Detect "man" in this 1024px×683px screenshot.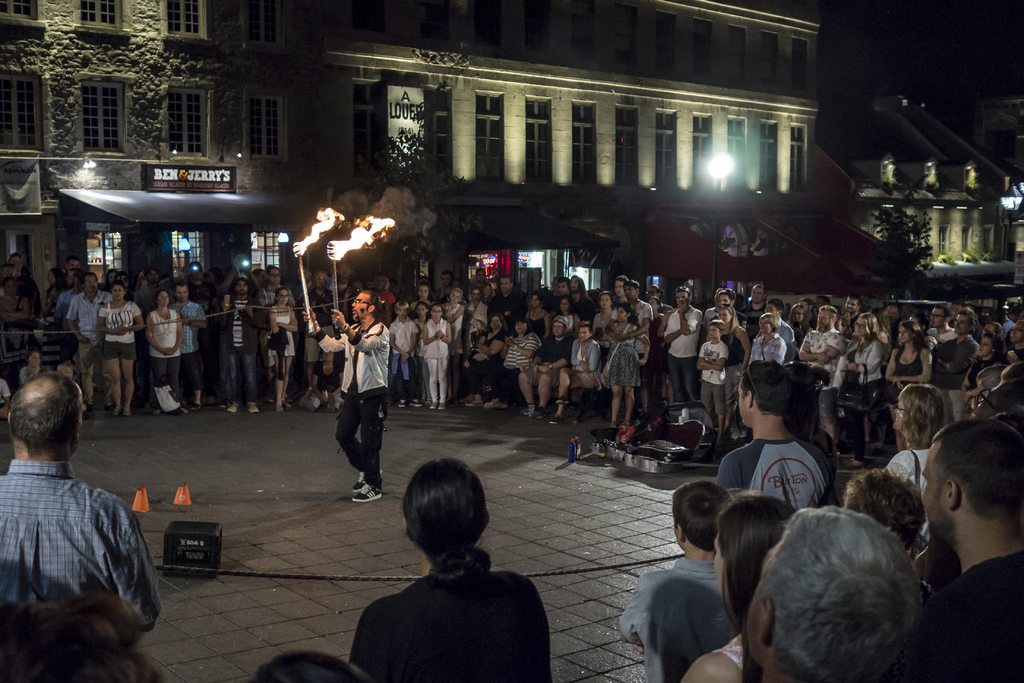
Detection: {"x1": 745, "y1": 503, "x2": 930, "y2": 682}.
